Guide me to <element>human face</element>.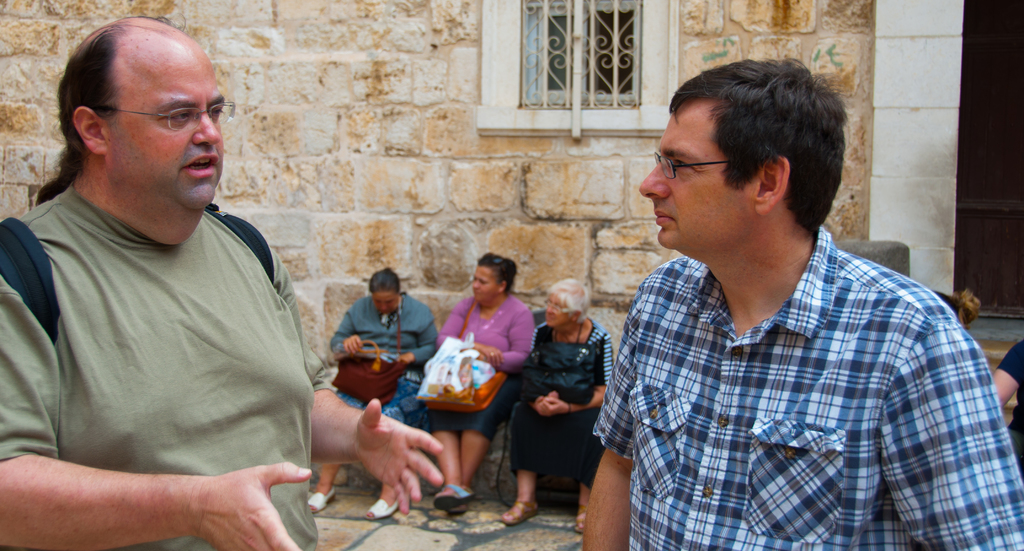
Guidance: region(540, 295, 571, 327).
